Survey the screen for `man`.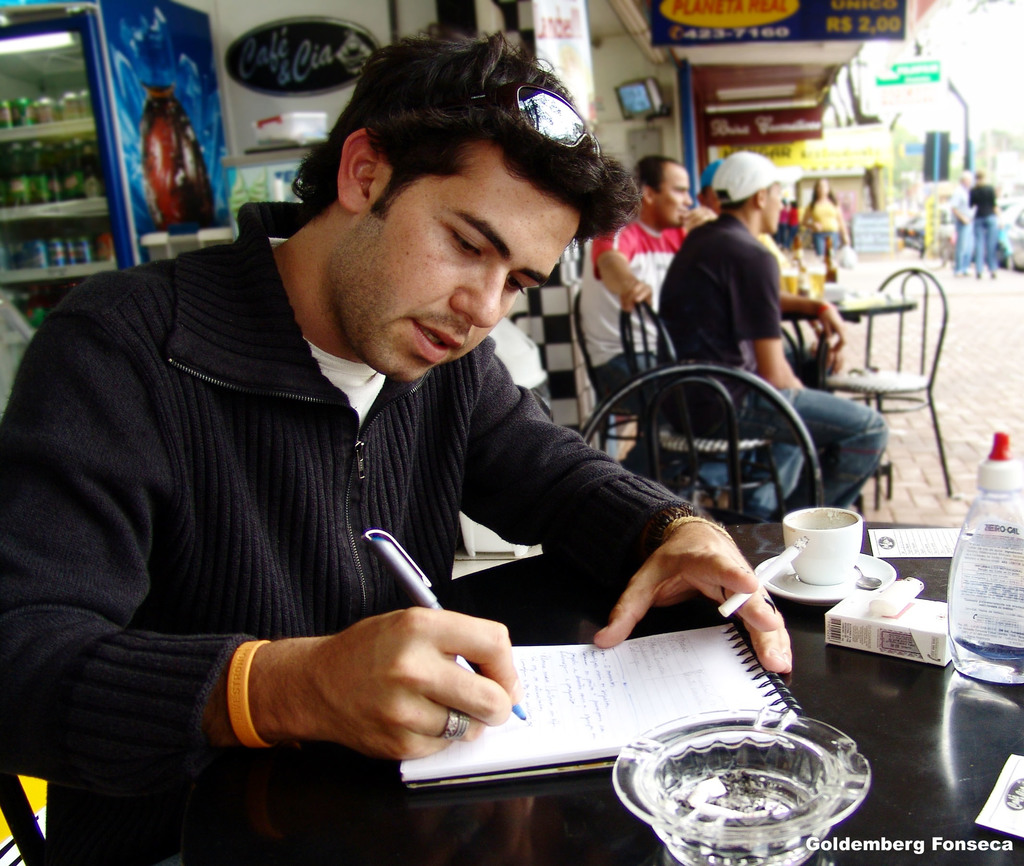
Survey found: BBox(0, 19, 812, 864).
